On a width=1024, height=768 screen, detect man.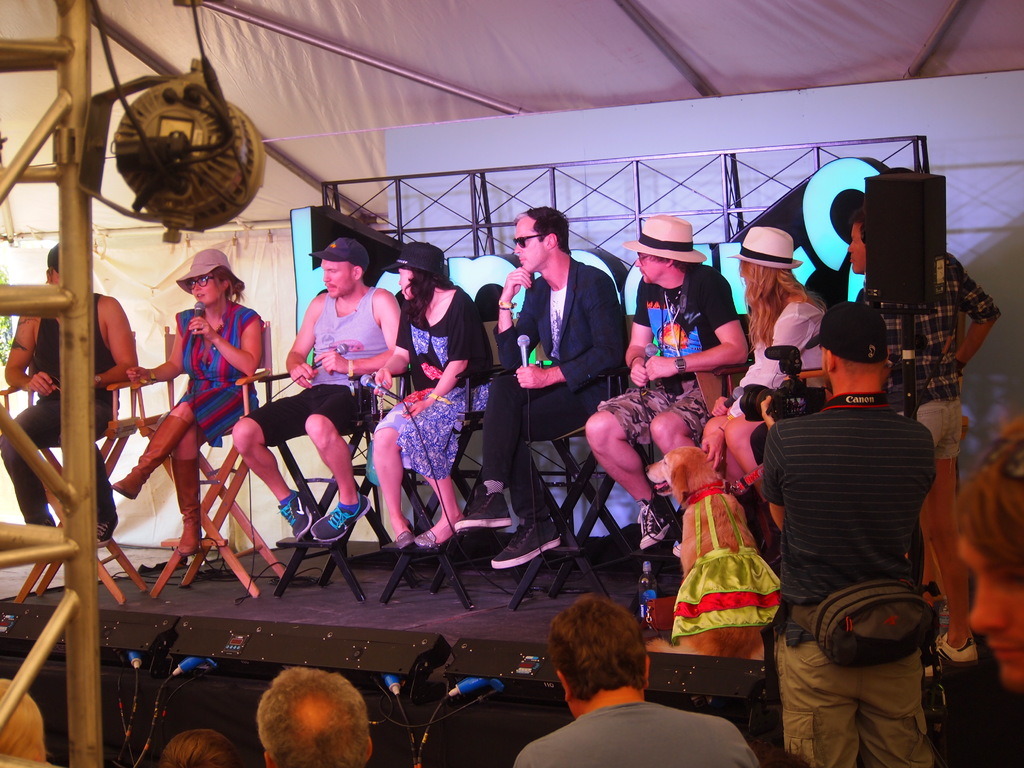
[256,664,372,767].
